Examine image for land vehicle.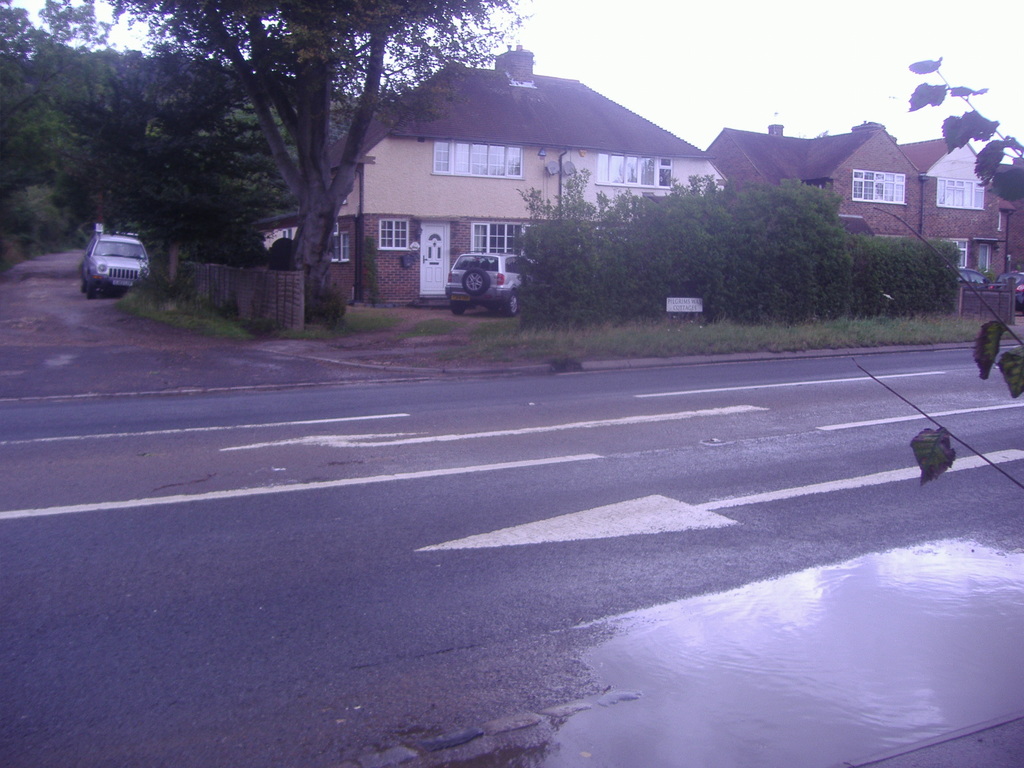
Examination result: rect(86, 233, 149, 294).
